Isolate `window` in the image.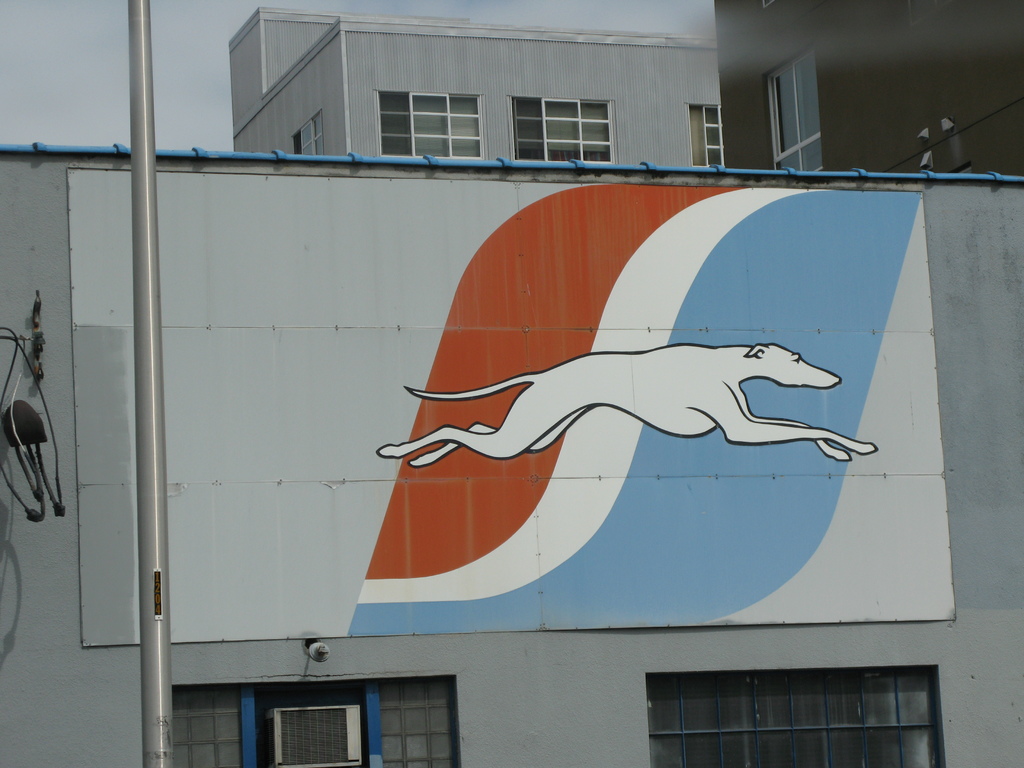
Isolated region: locate(511, 95, 613, 164).
